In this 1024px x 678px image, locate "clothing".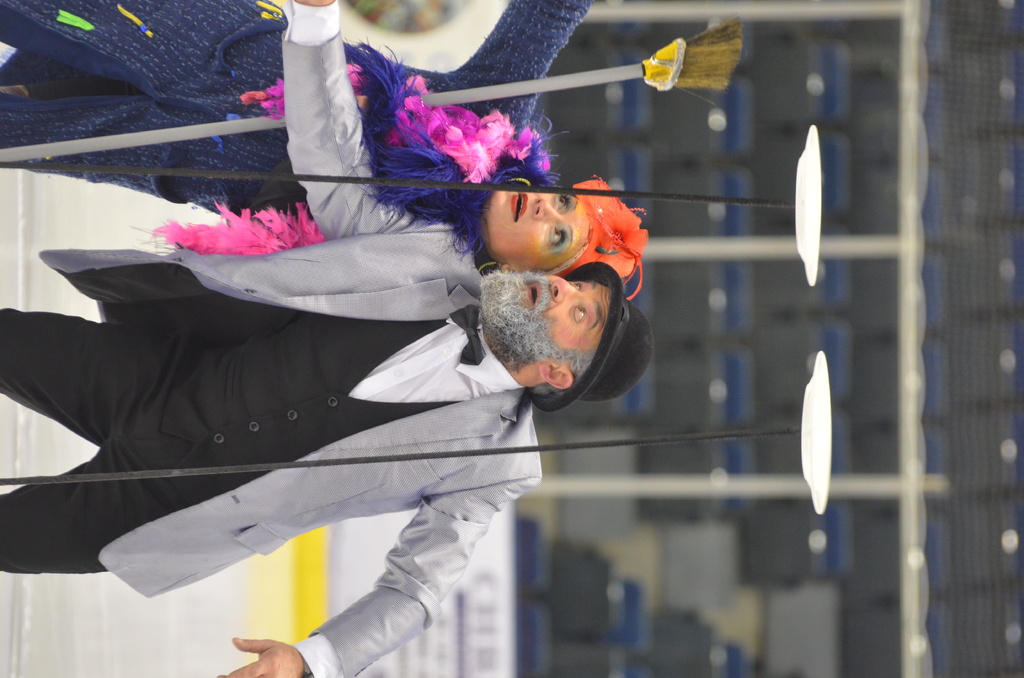
Bounding box: <box>0,0,593,255</box>.
